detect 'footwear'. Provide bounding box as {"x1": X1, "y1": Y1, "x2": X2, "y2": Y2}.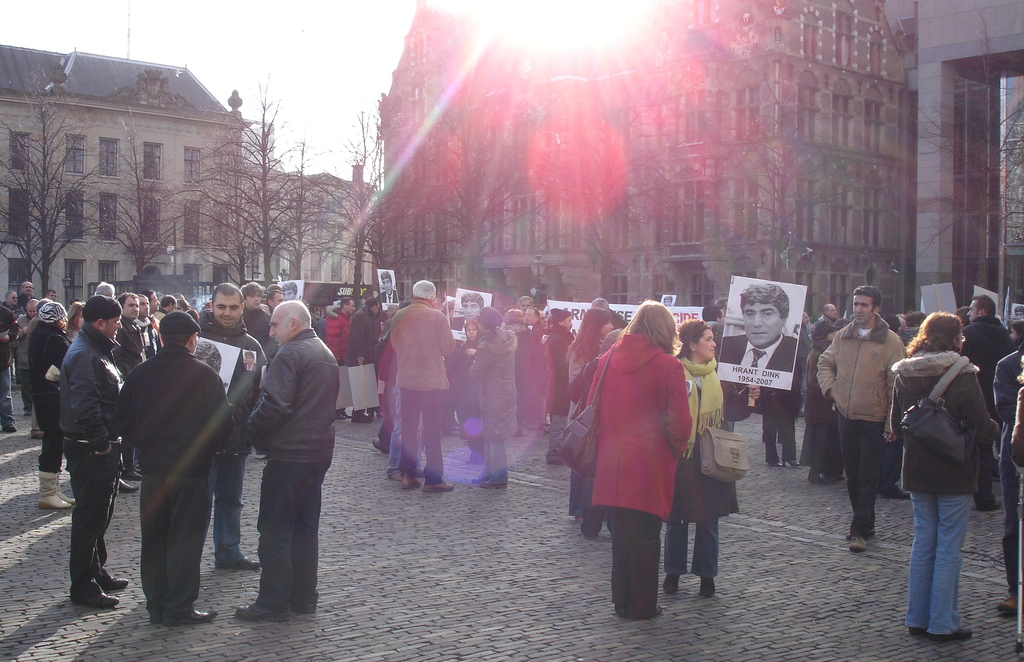
{"x1": 235, "y1": 555, "x2": 264, "y2": 570}.
